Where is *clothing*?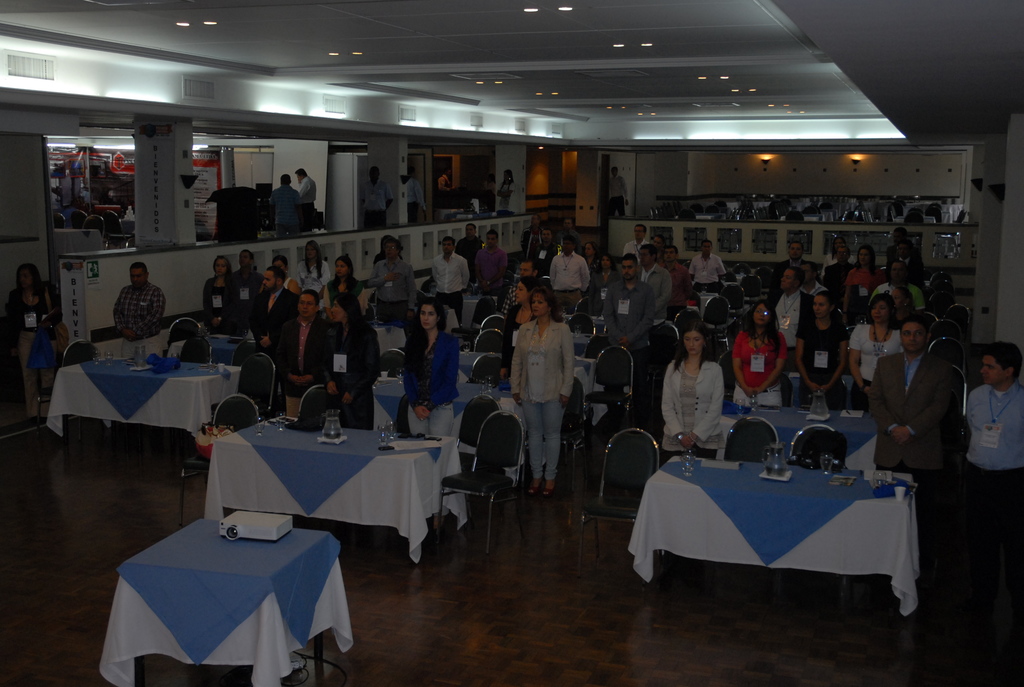
(266,180,299,233).
